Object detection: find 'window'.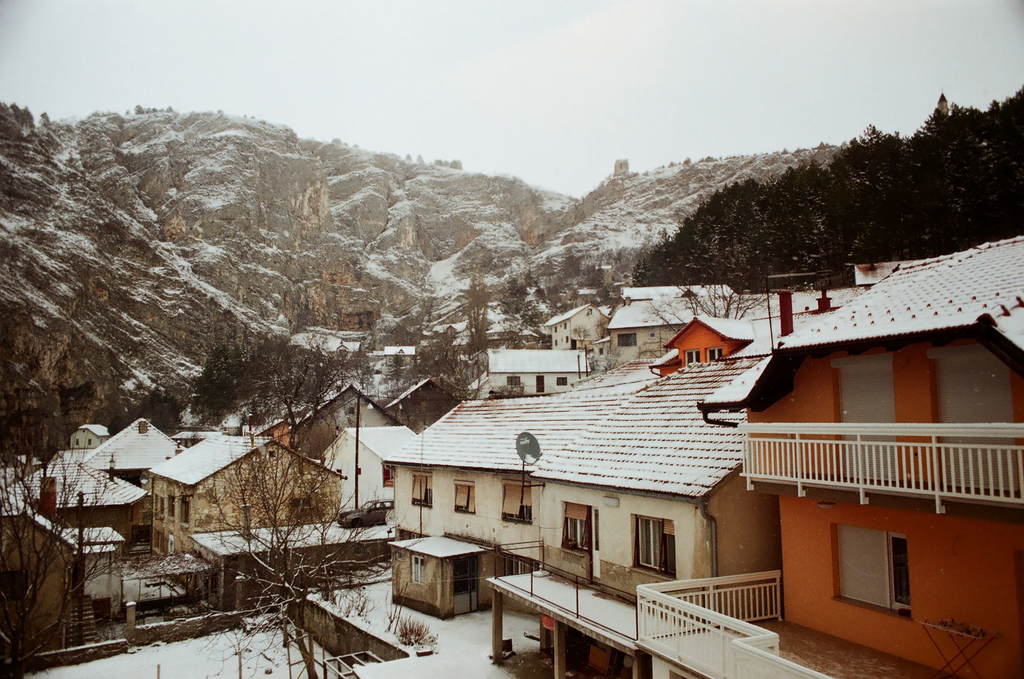
180 499 191 527.
